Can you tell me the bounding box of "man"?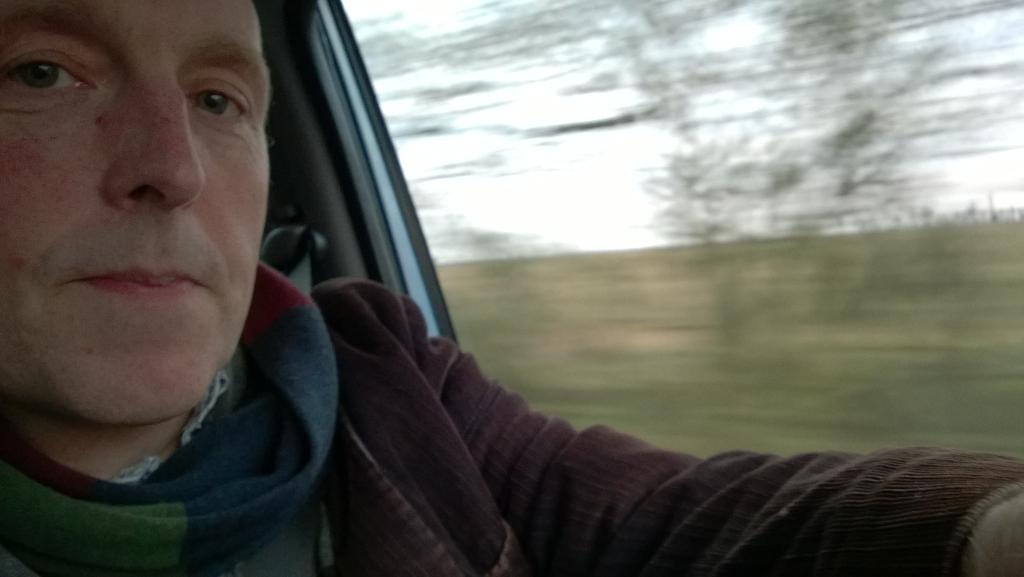
bbox(0, 0, 1023, 576).
